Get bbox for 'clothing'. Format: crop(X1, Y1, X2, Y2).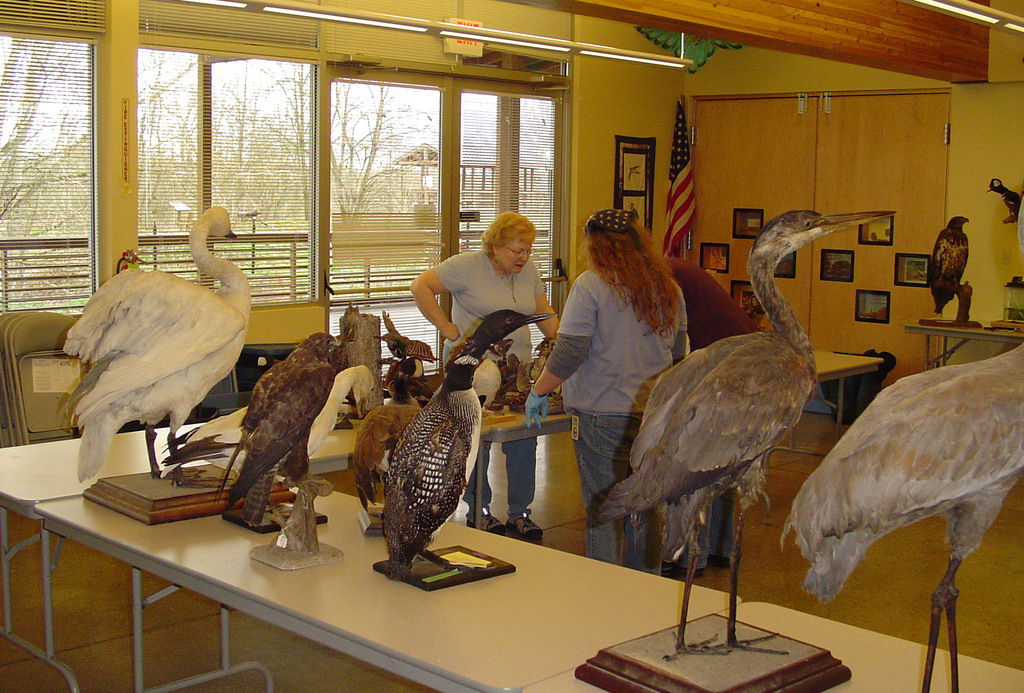
crop(541, 261, 696, 567).
